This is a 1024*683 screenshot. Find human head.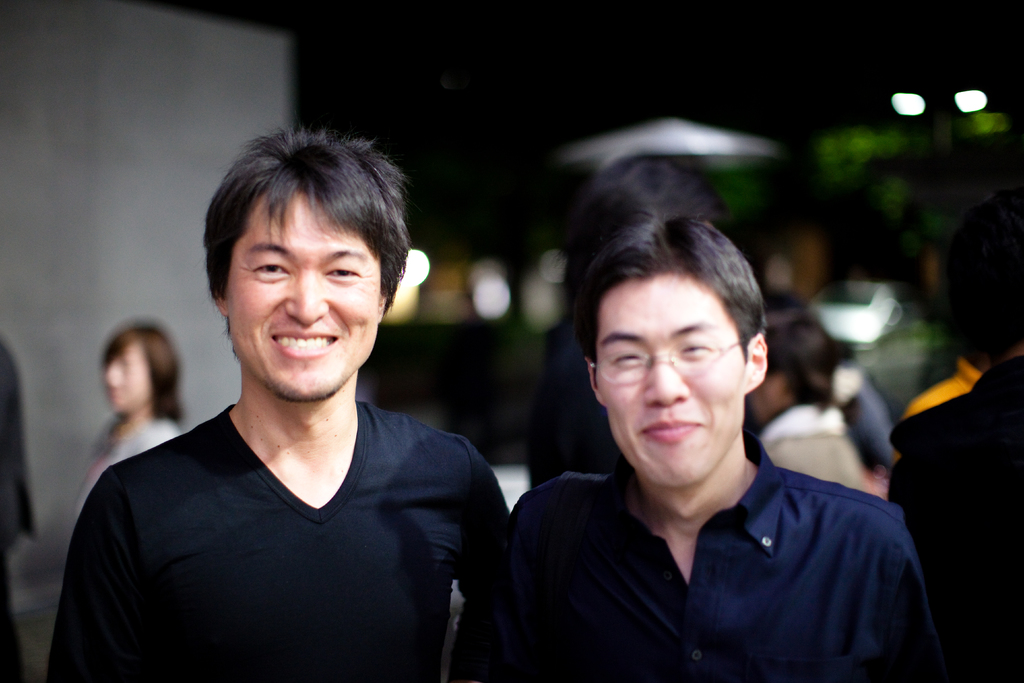
Bounding box: (578, 206, 778, 470).
